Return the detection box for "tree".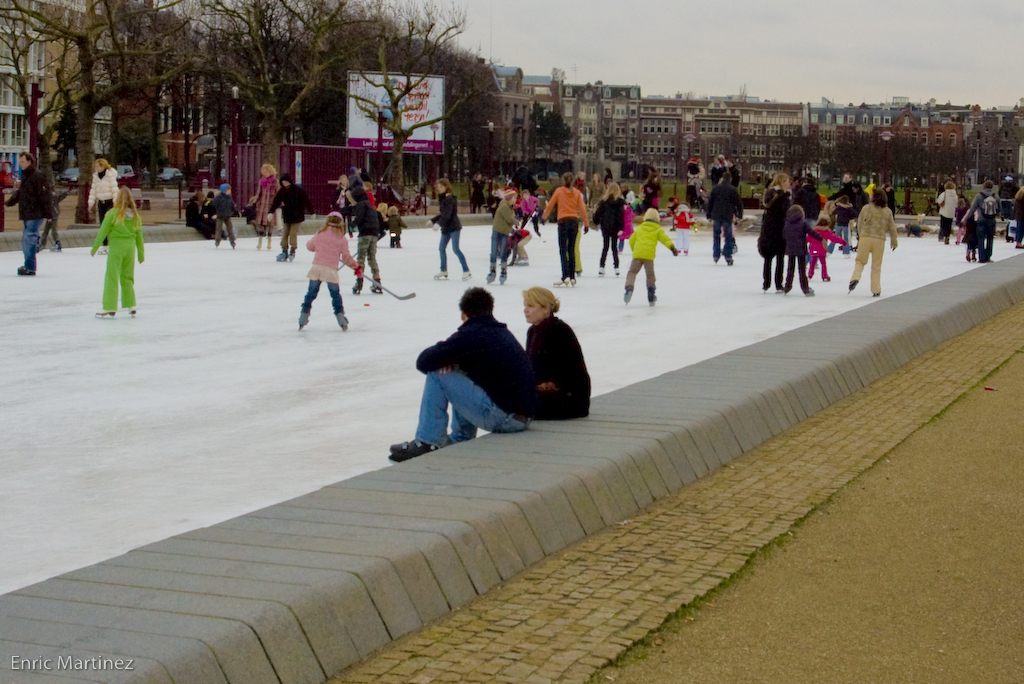
x1=984 y1=111 x2=1023 y2=192.
